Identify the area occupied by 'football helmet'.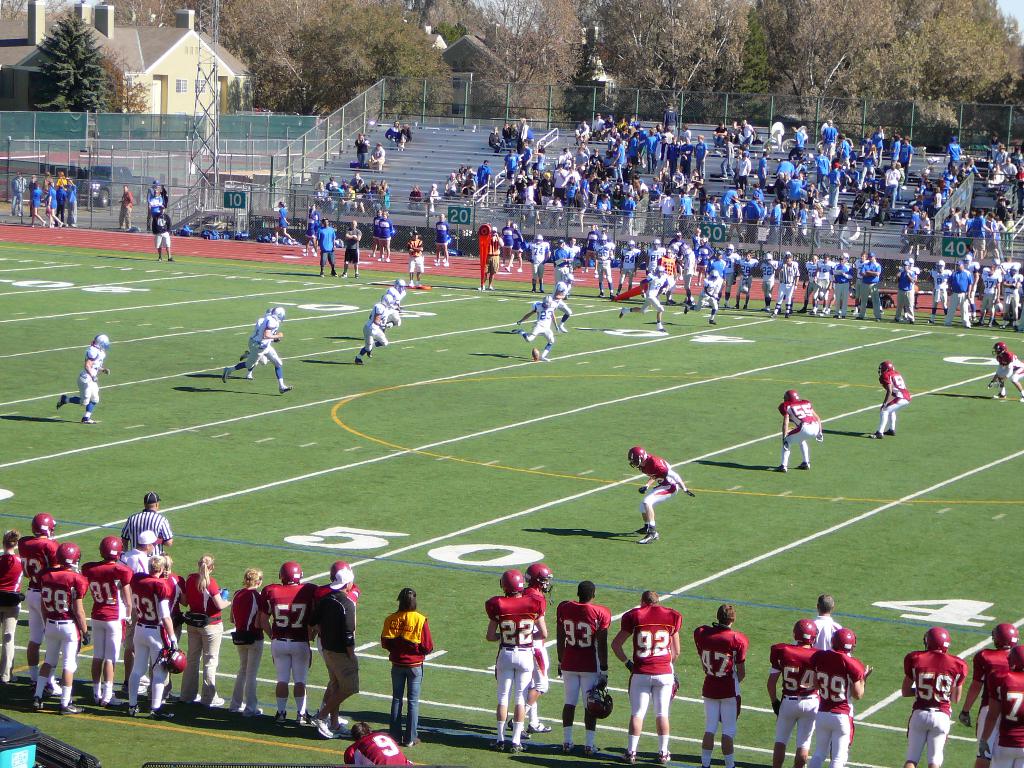
Area: bbox=(668, 677, 684, 701).
